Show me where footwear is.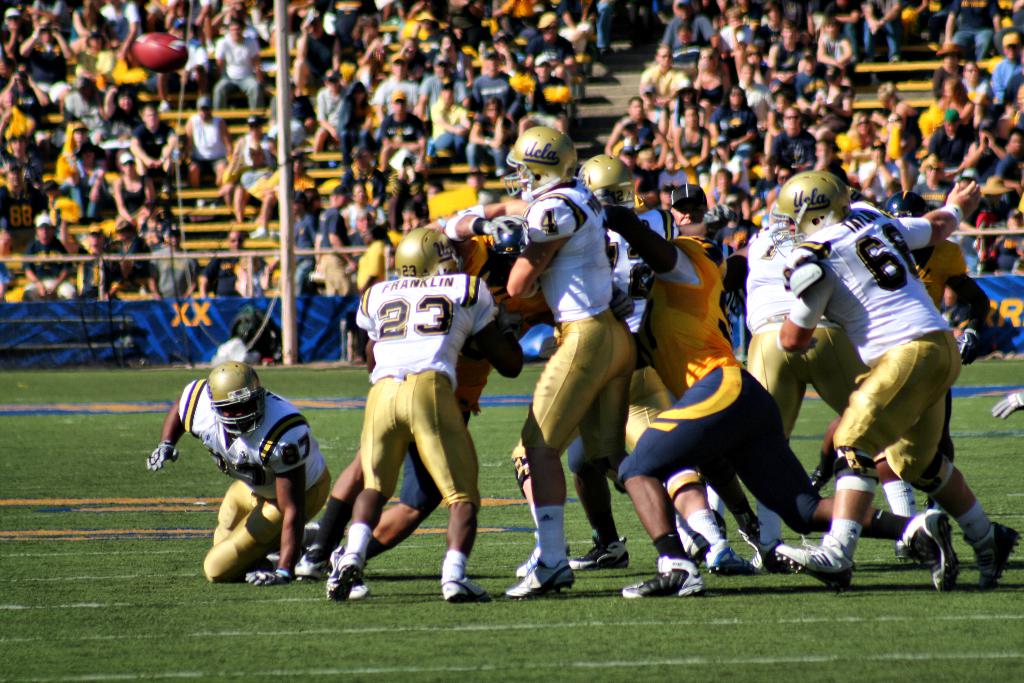
footwear is at 622,555,700,597.
